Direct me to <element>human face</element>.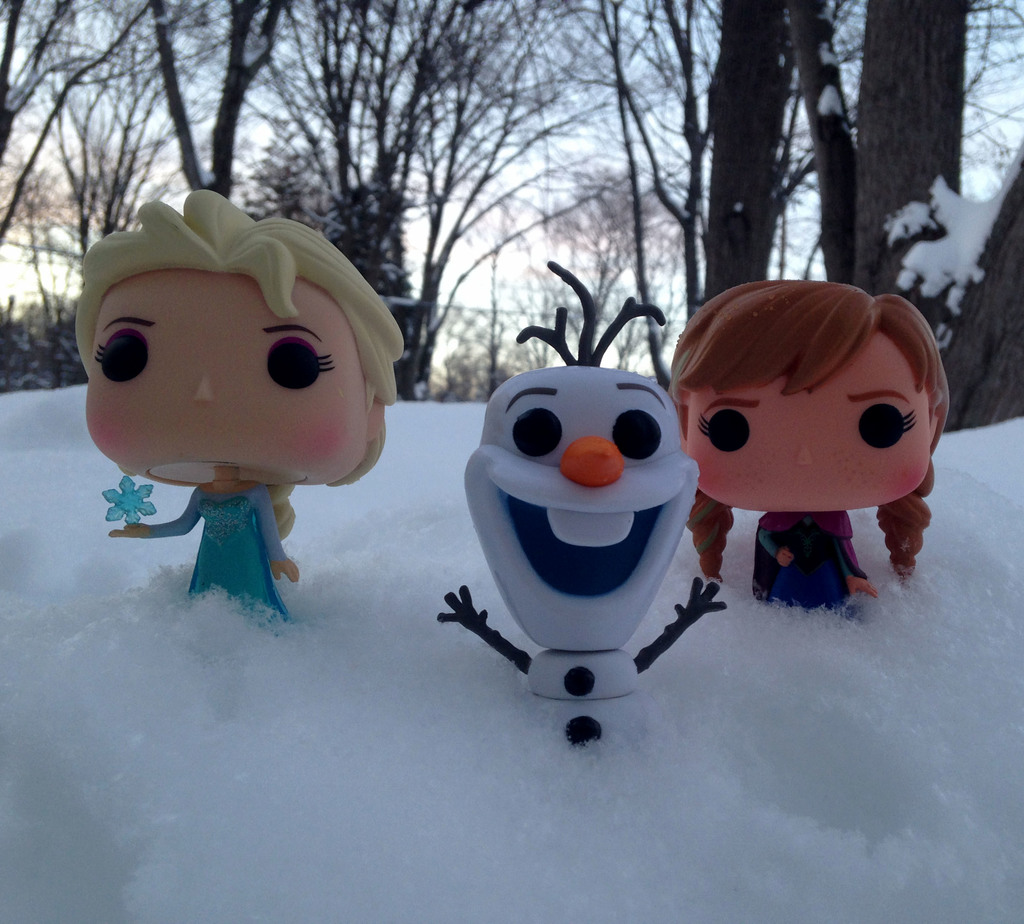
Direction: bbox(461, 367, 698, 653).
